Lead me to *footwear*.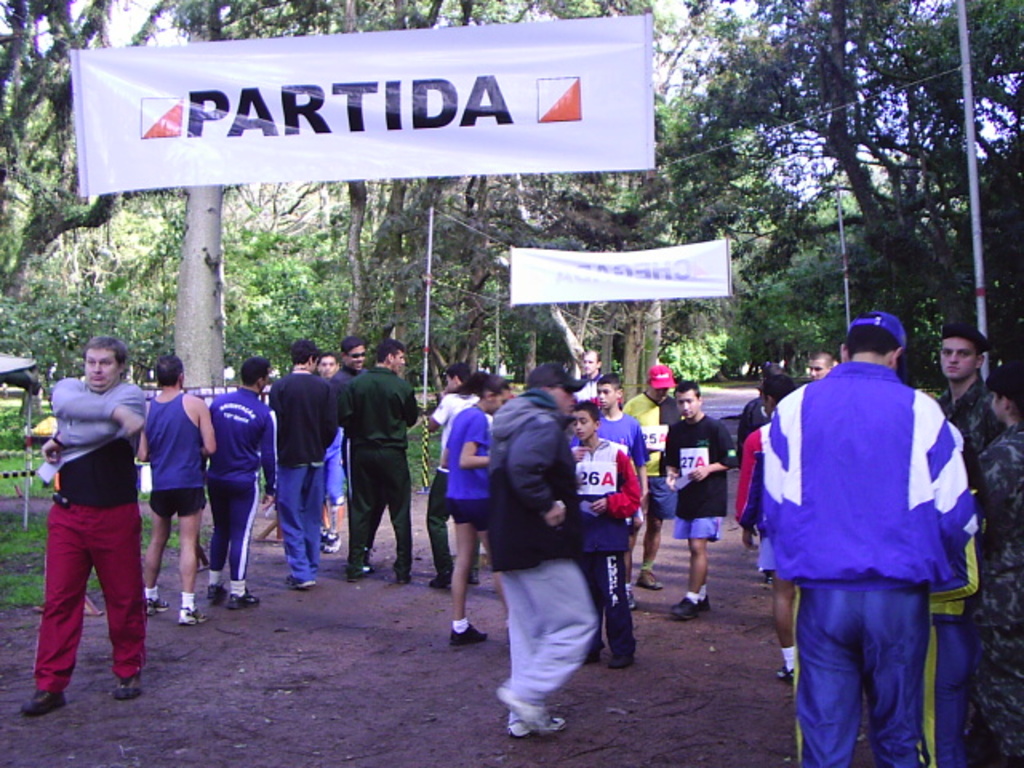
Lead to (x1=638, y1=570, x2=659, y2=589).
